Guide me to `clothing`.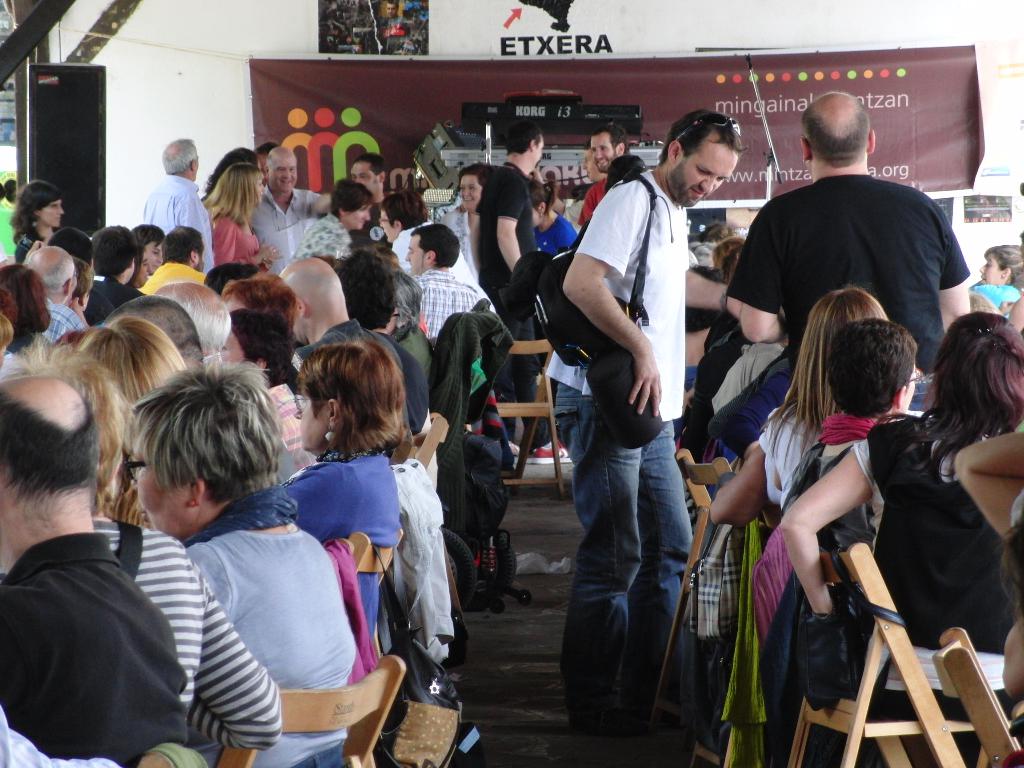
Guidance: Rect(84, 273, 143, 324).
